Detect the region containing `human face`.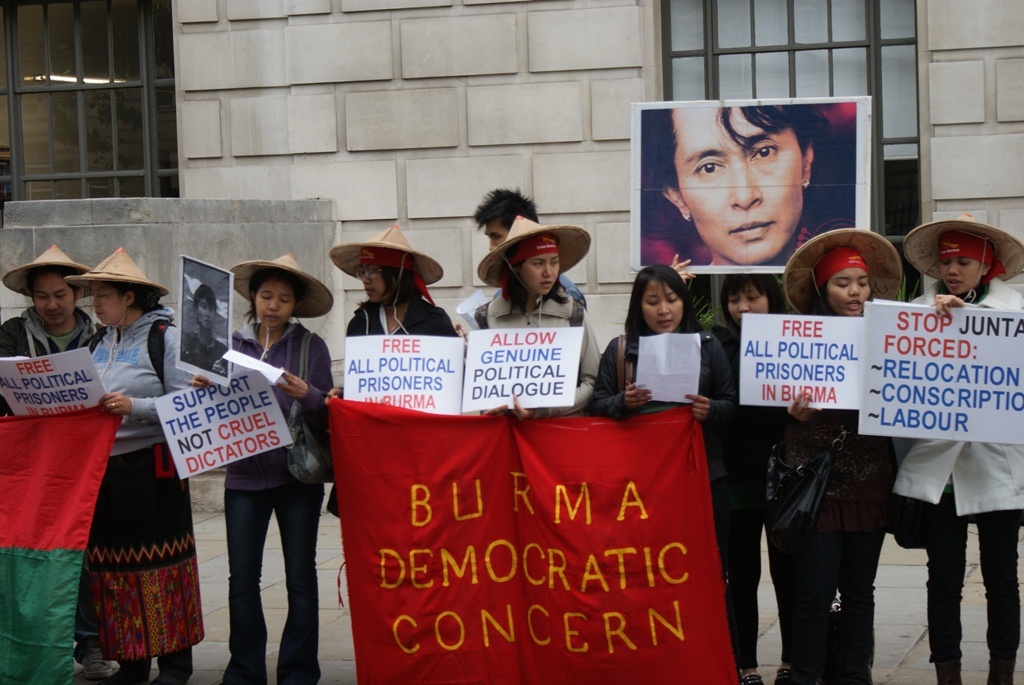
[487, 217, 512, 249].
